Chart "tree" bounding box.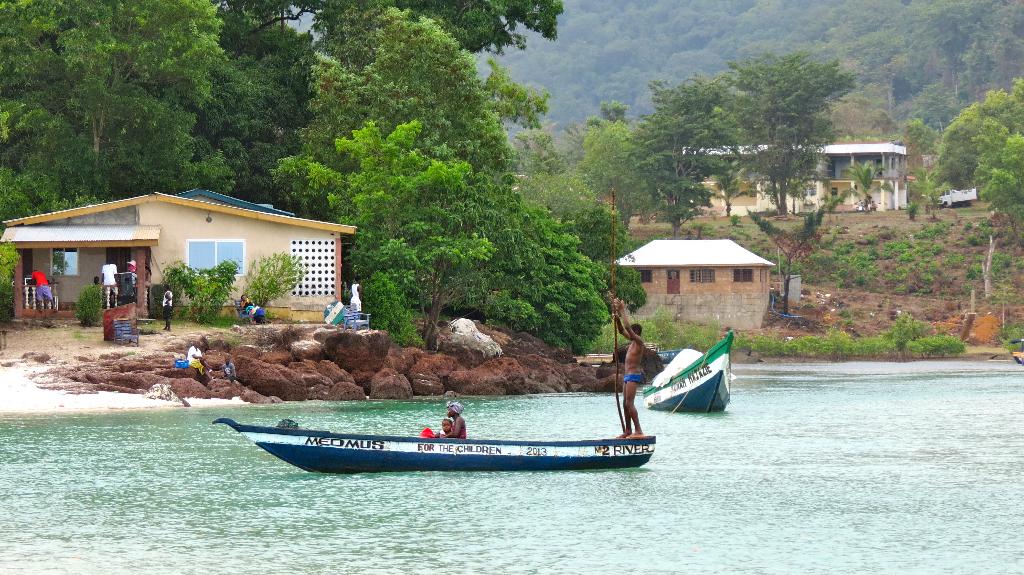
Charted: <bbox>647, 47, 852, 222</bbox>.
